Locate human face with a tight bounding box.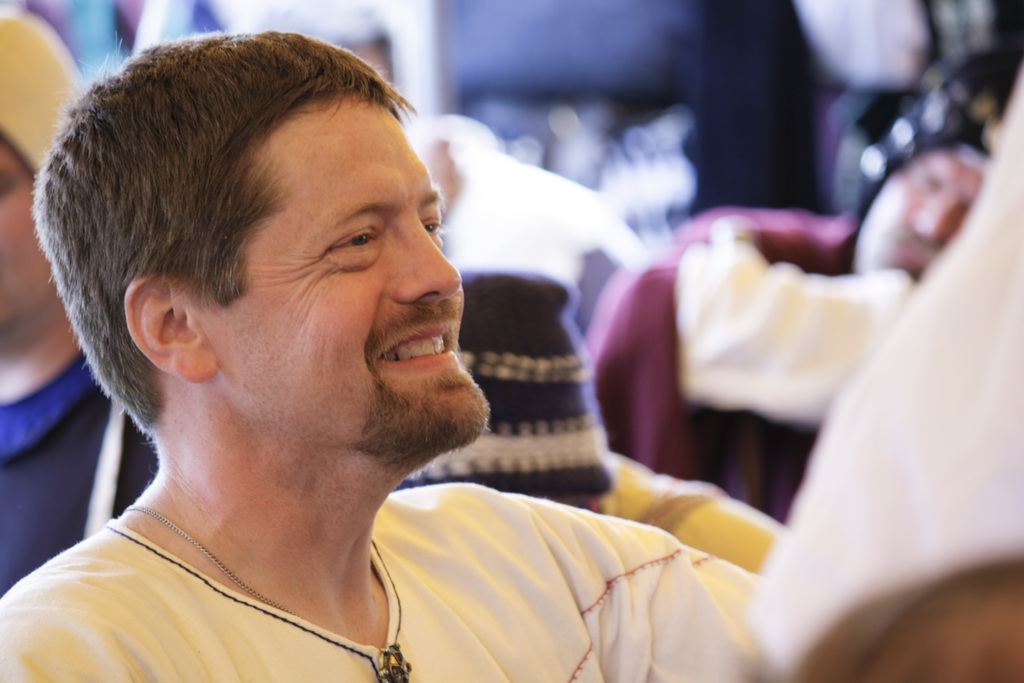
<box>847,148,989,278</box>.
